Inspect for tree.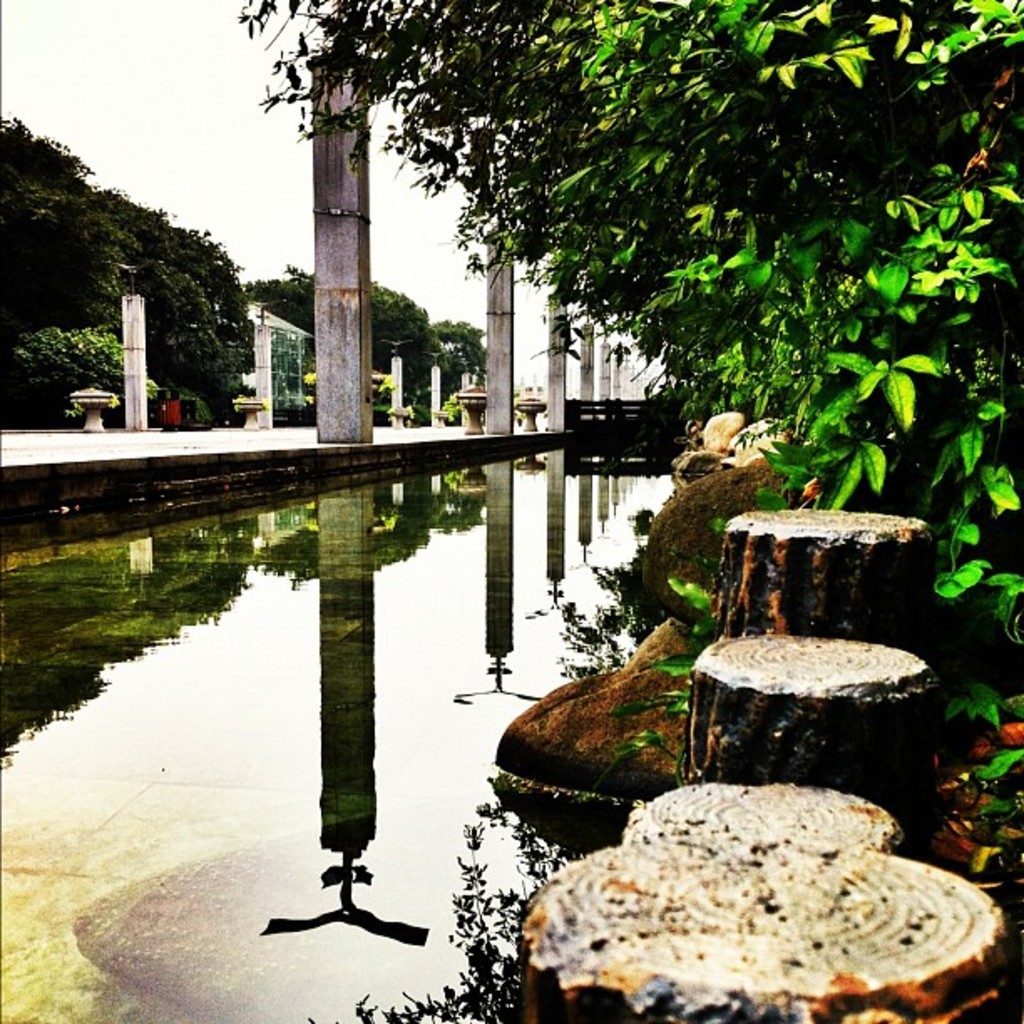
Inspection: 70:164:251:423.
